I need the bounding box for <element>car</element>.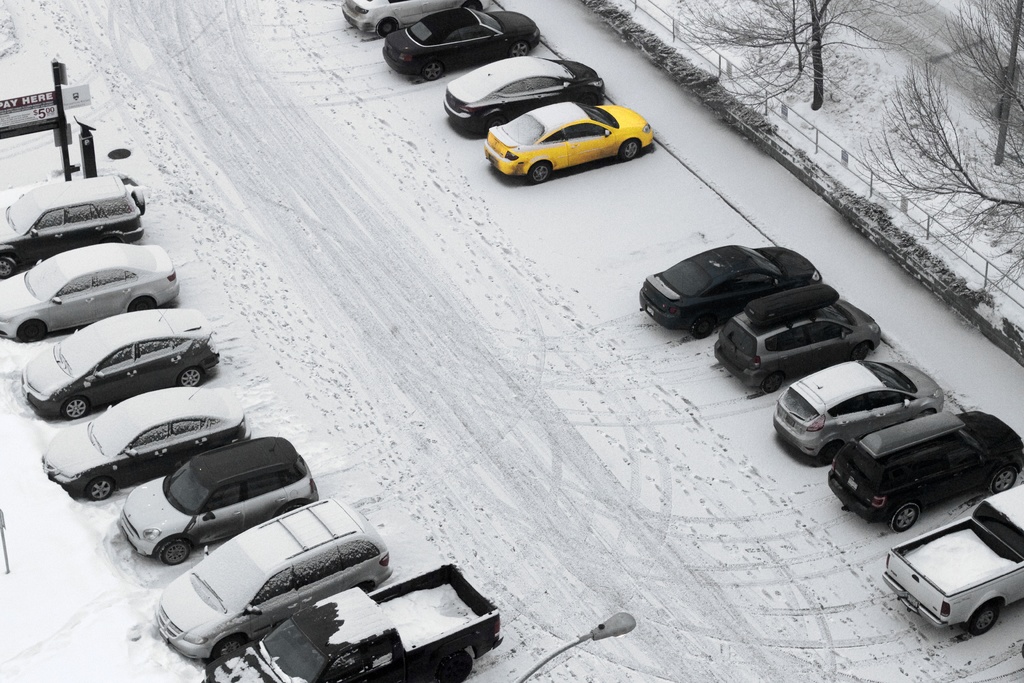
Here it is: (x1=710, y1=281, x2=879, y2=397).
